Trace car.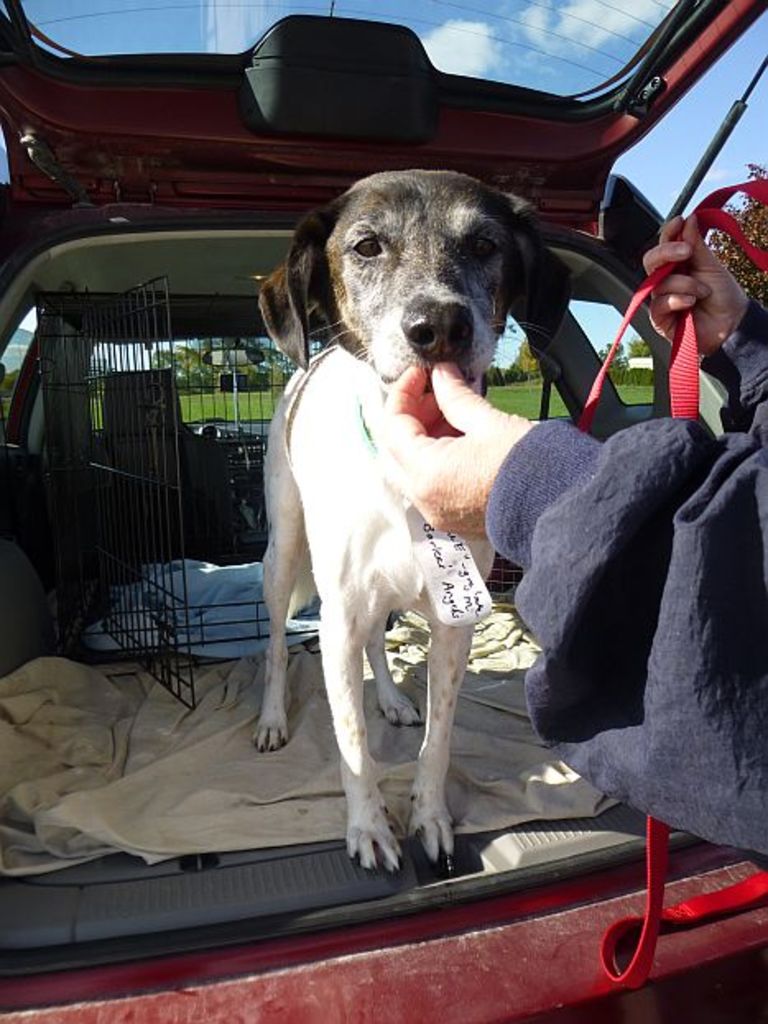
Traced to detection(0, 0, 766, 1022).
